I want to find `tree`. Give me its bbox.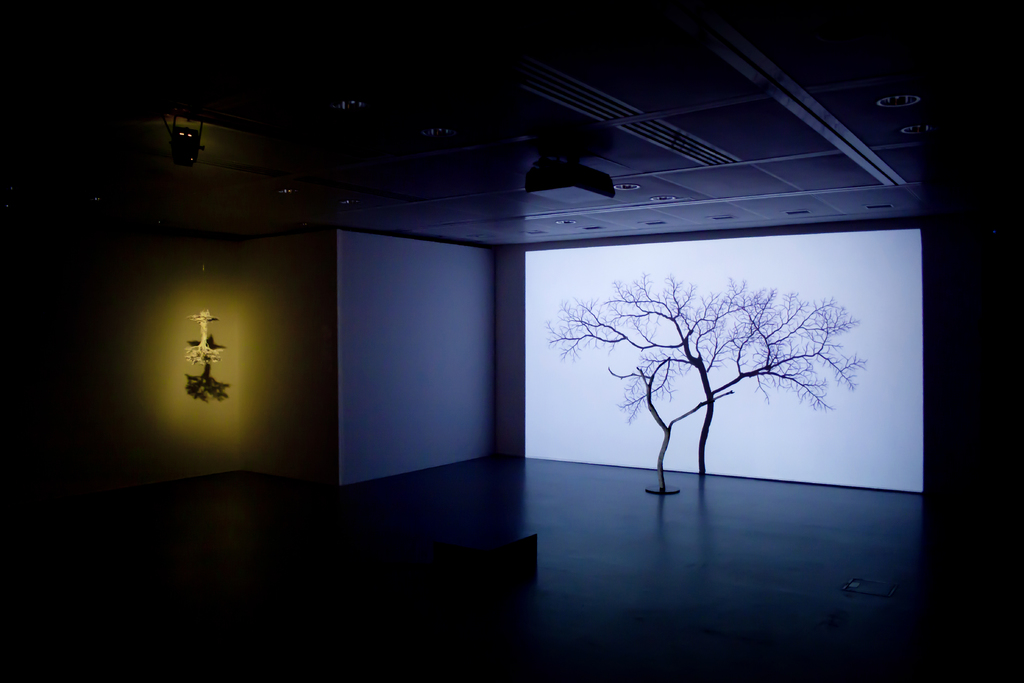
606 350 728 488.
